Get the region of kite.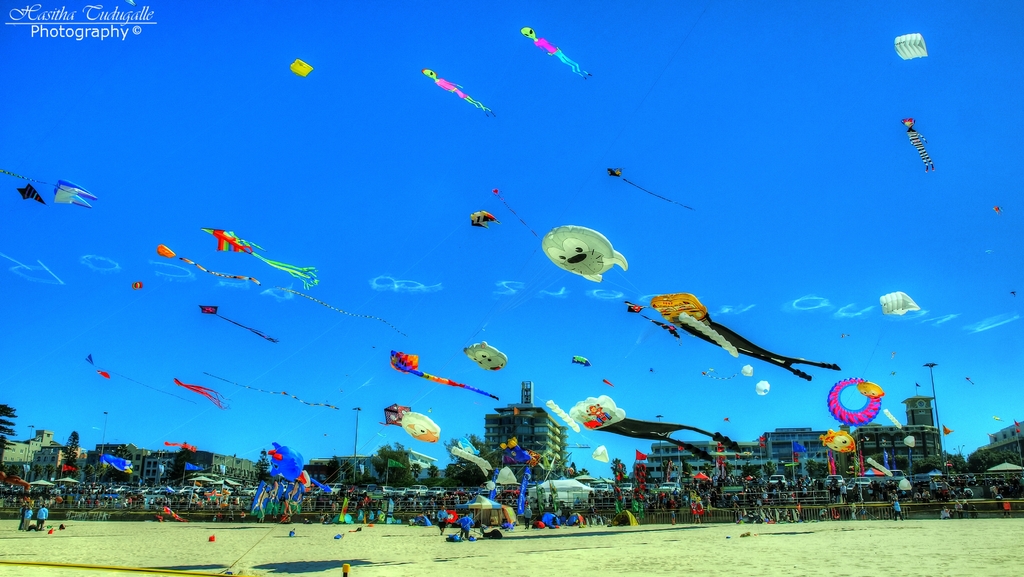
bbox=(754, 378, 772, 396).
